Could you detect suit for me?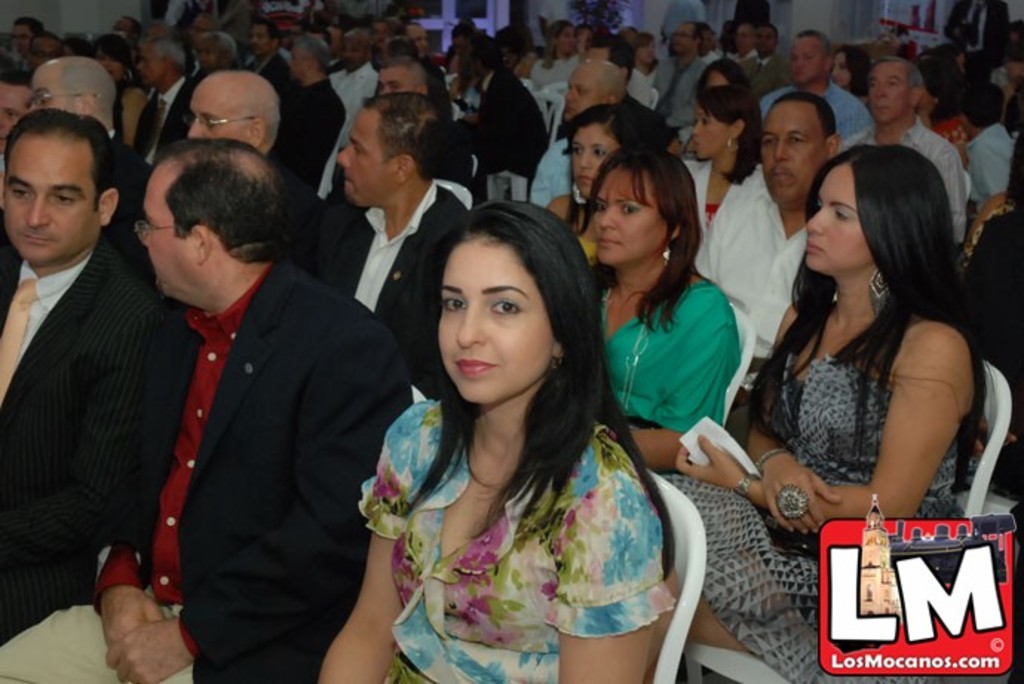
Detection result: 0,233,166,650.
